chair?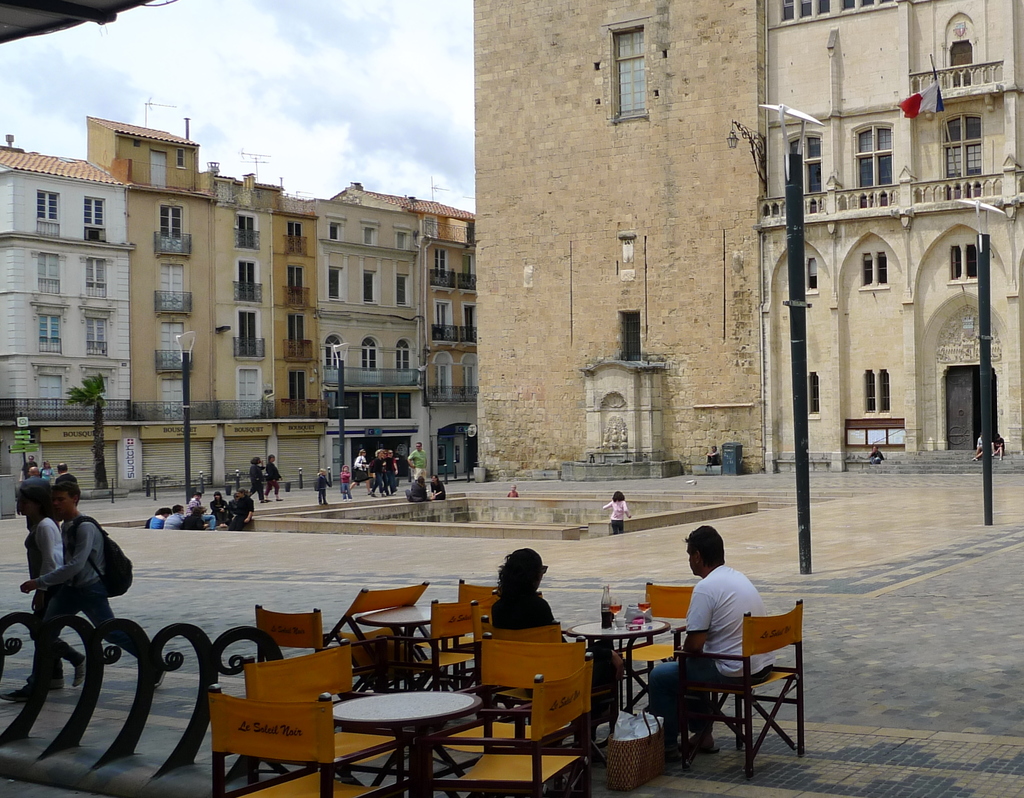
bbox=(402, 598, 484, 697)
